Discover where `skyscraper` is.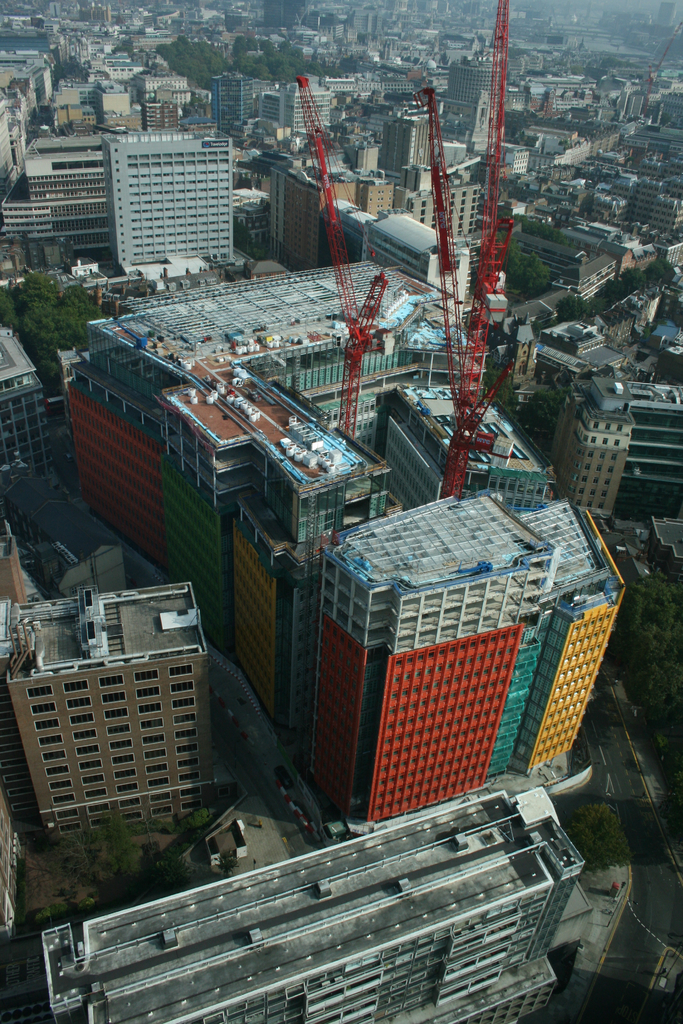
Discovered at select_region(441, 52, 490, 145).
